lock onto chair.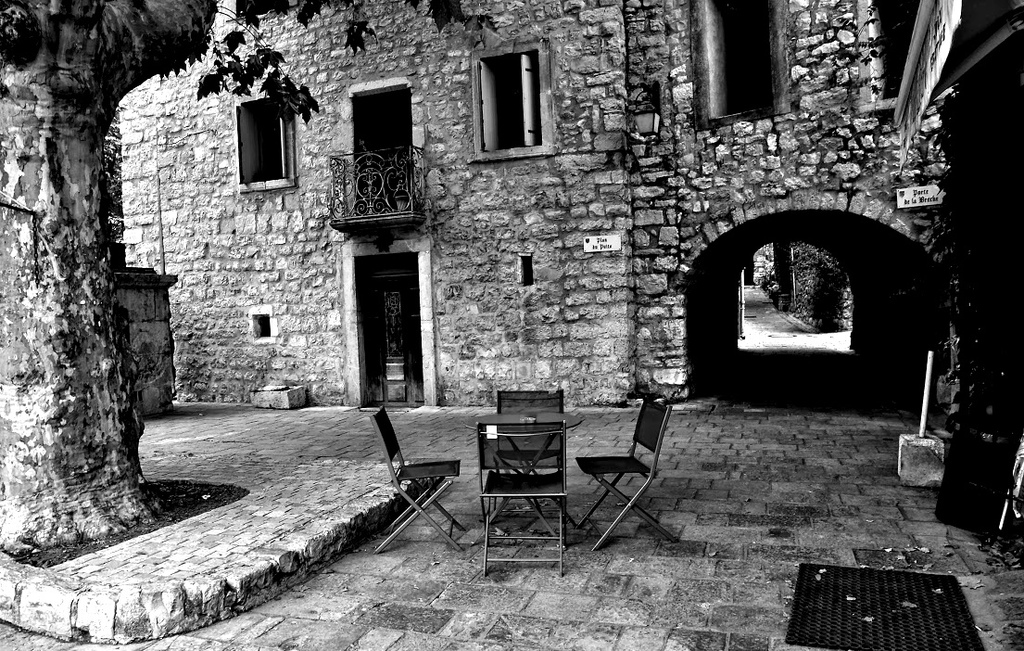
Locked: box(370, 402, 462, 555).
